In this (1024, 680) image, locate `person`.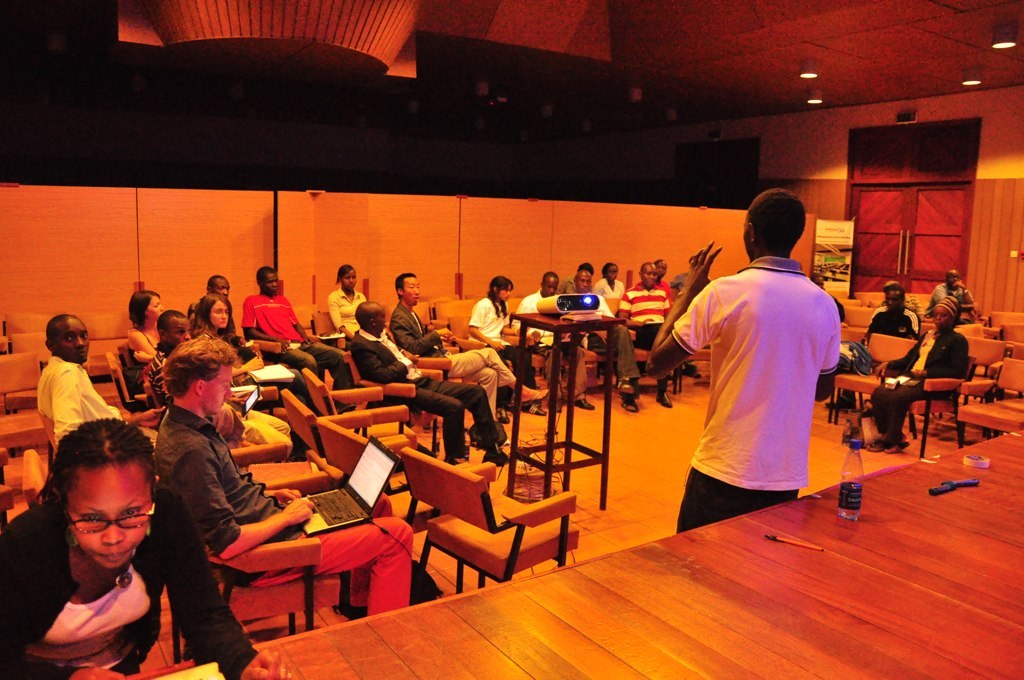
Bounding box: {"x1": 236, "y1": 256, "x2": 304, "y2": 349}.
